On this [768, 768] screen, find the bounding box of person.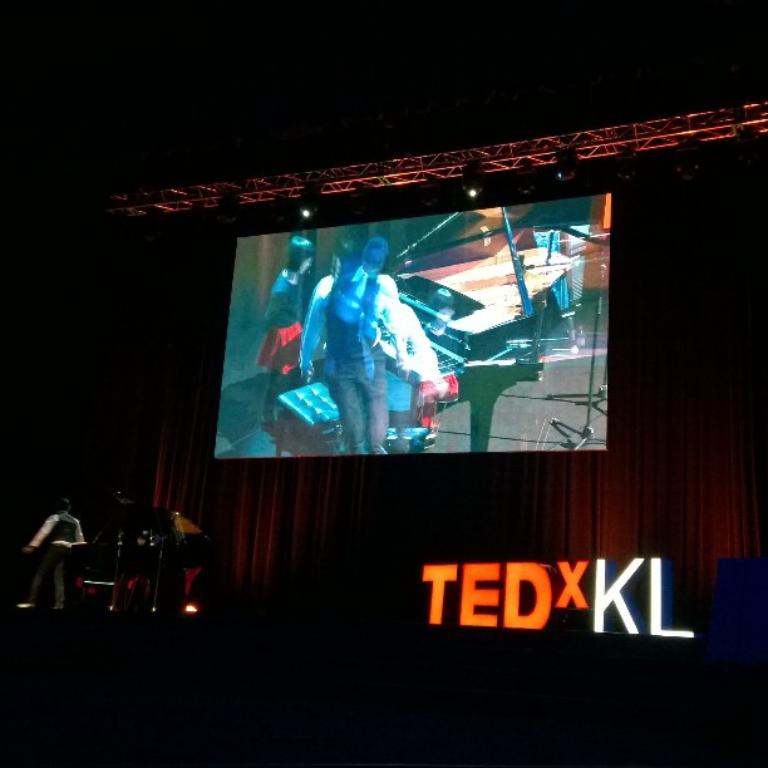
Bounding box: (left=297, top=226, right=402, bottom=453).
